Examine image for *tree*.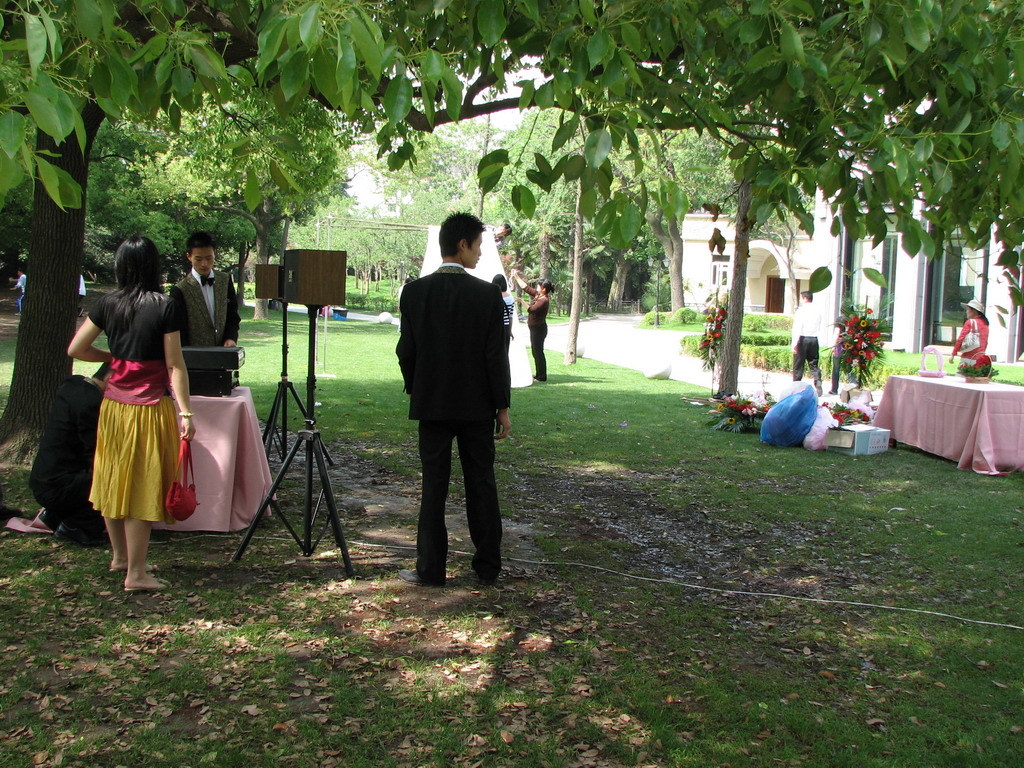
Examination result: bbox=[0, 0, 1023, 464].
